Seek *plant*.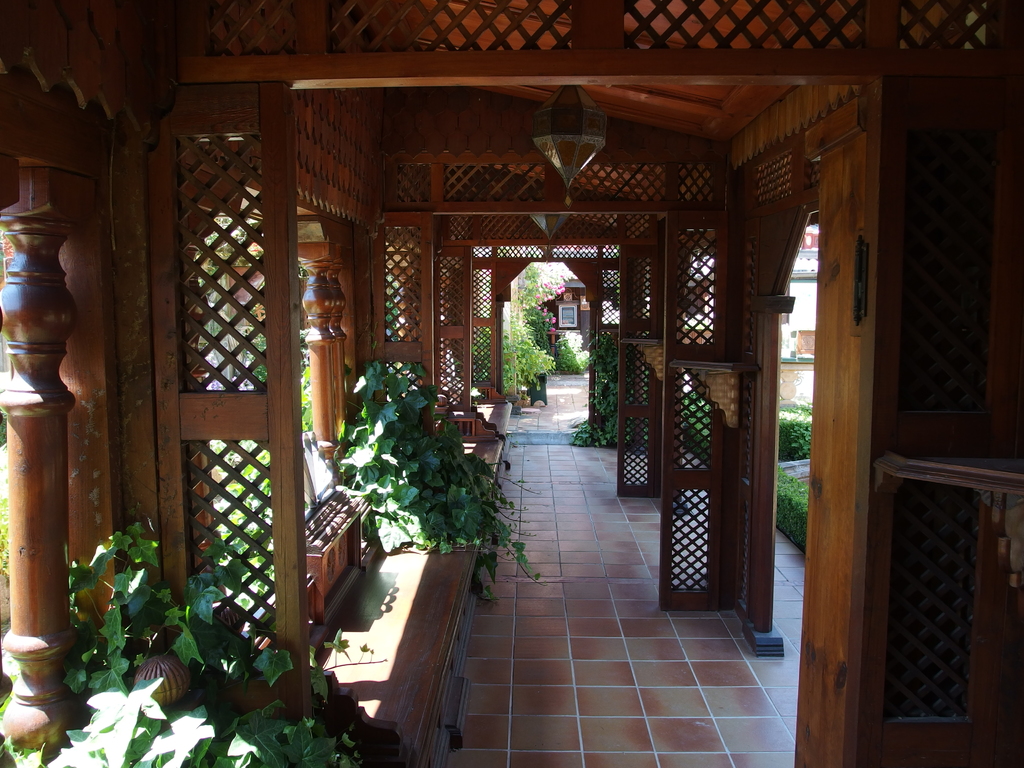
(x1=771, y1=401, x2=809, y2=463).
